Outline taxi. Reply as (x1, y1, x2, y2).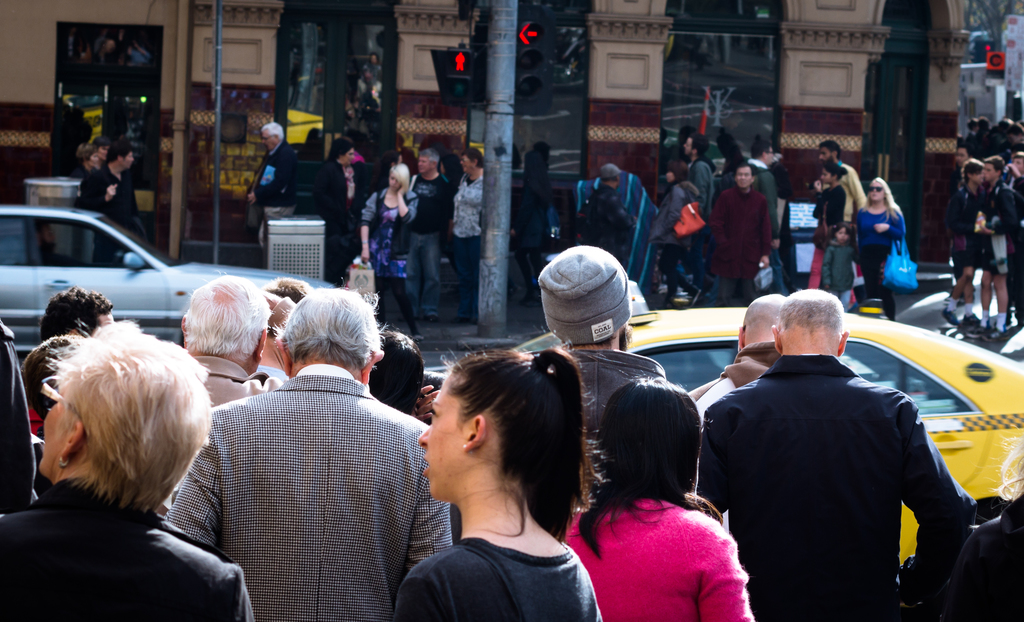
(840, 306, 1023, 506).
